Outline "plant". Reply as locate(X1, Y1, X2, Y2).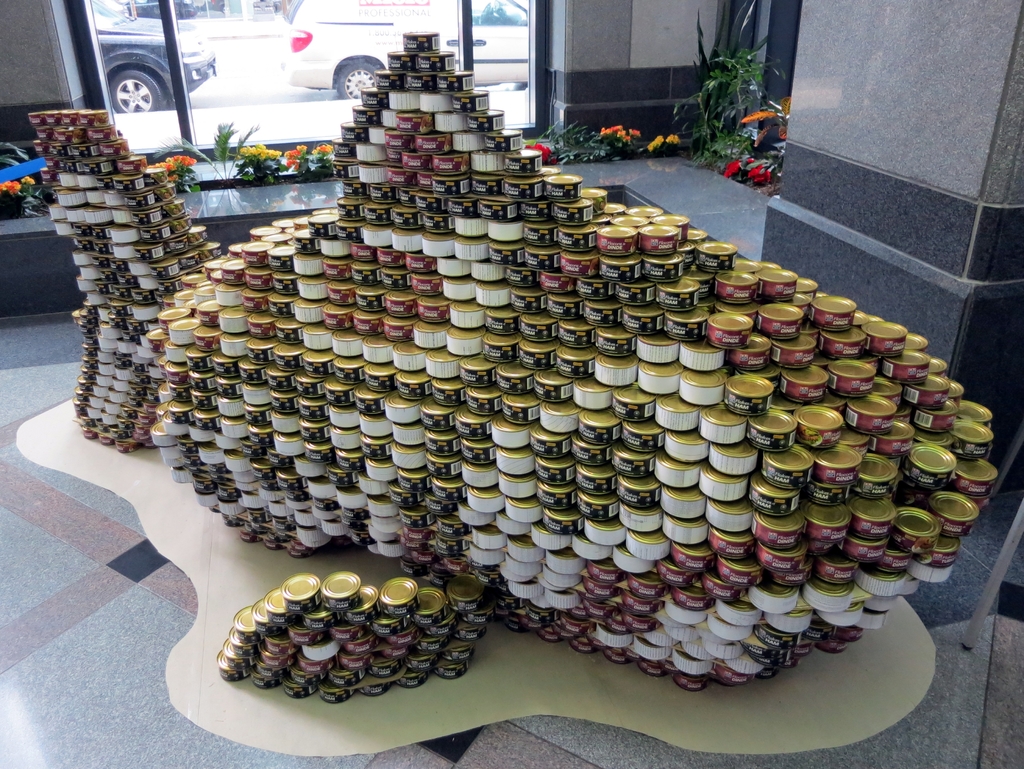
locate(527, 135, 557, 156).
